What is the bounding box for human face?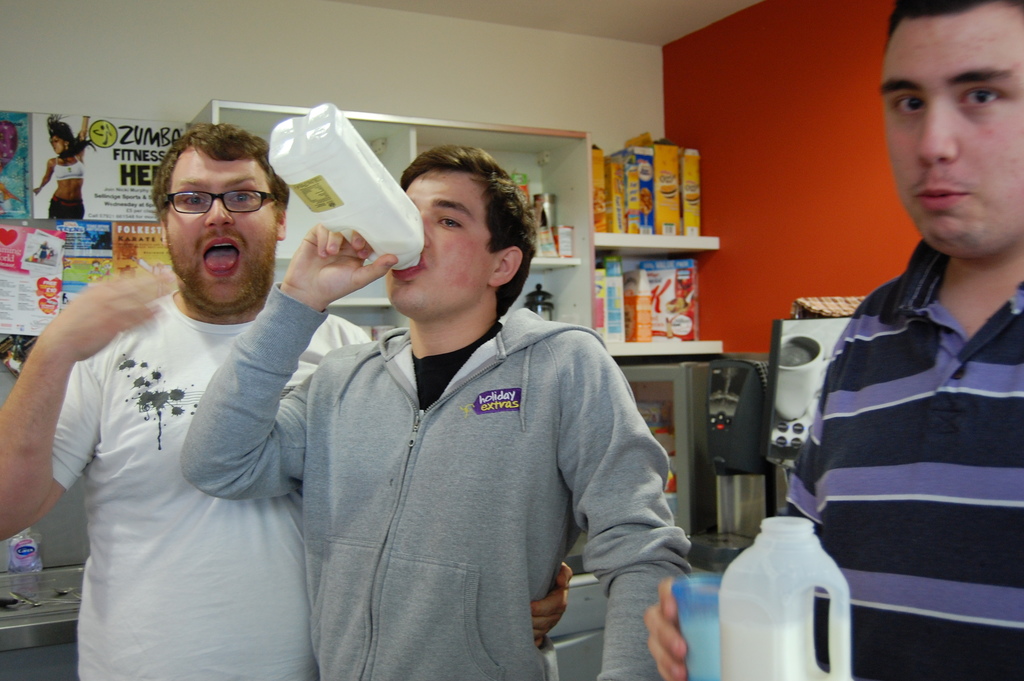
detection(165, 151, 282, 306).
